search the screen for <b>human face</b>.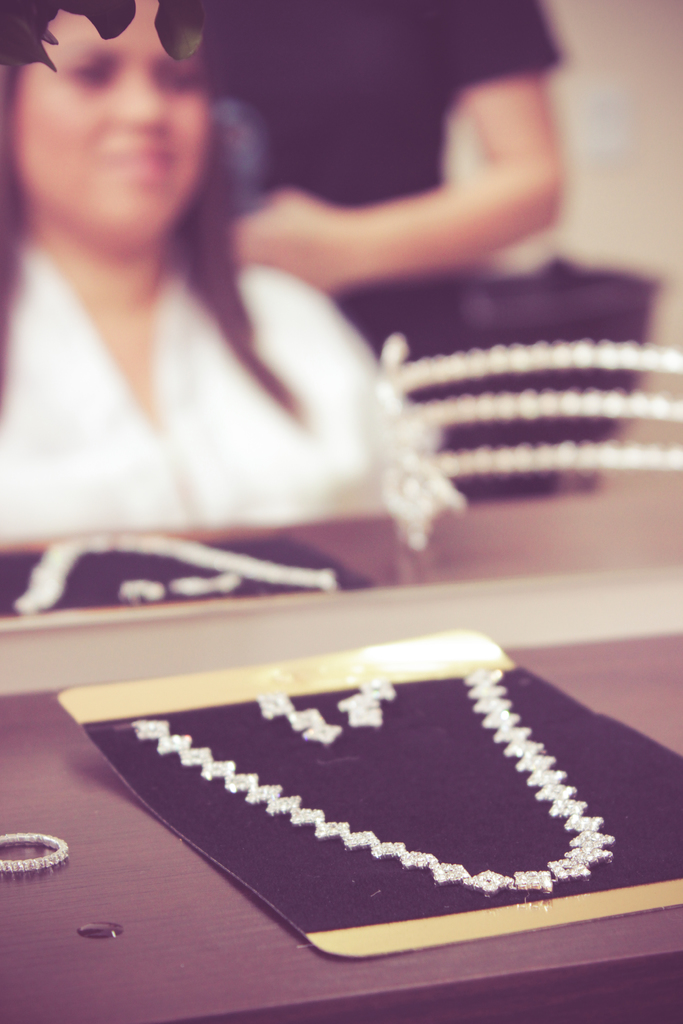
Found at 12, 4, 207, 257.
